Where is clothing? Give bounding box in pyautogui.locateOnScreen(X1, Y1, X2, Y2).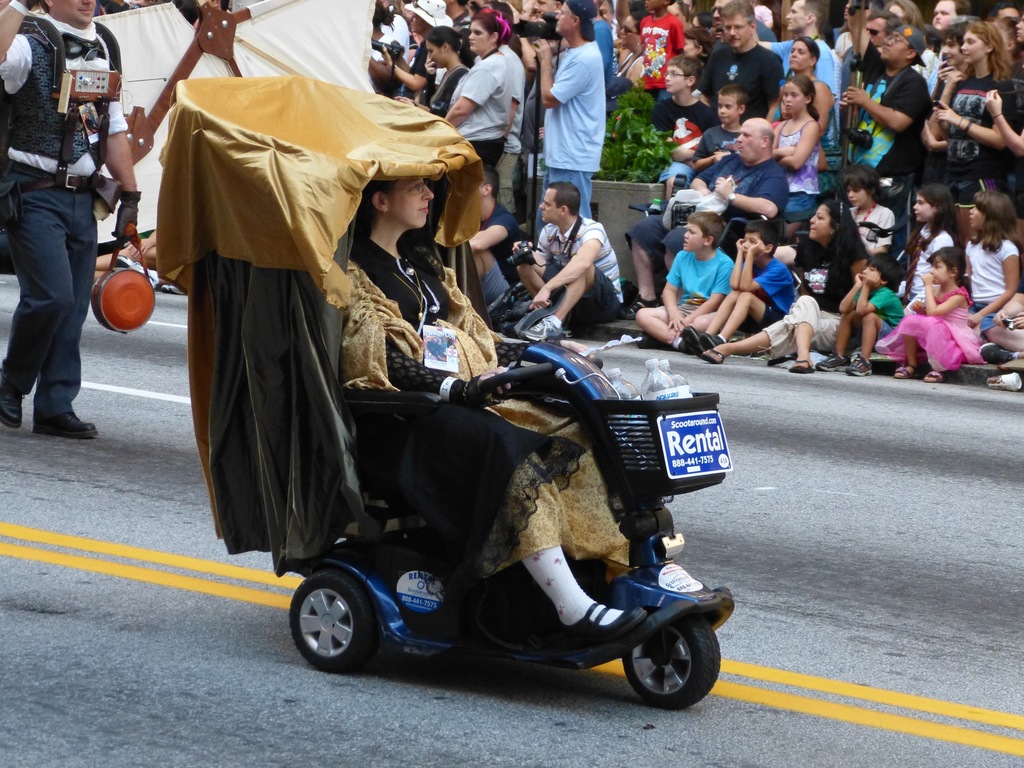
pyautogui.locateOnScreen(712, 44, 786, 116).
